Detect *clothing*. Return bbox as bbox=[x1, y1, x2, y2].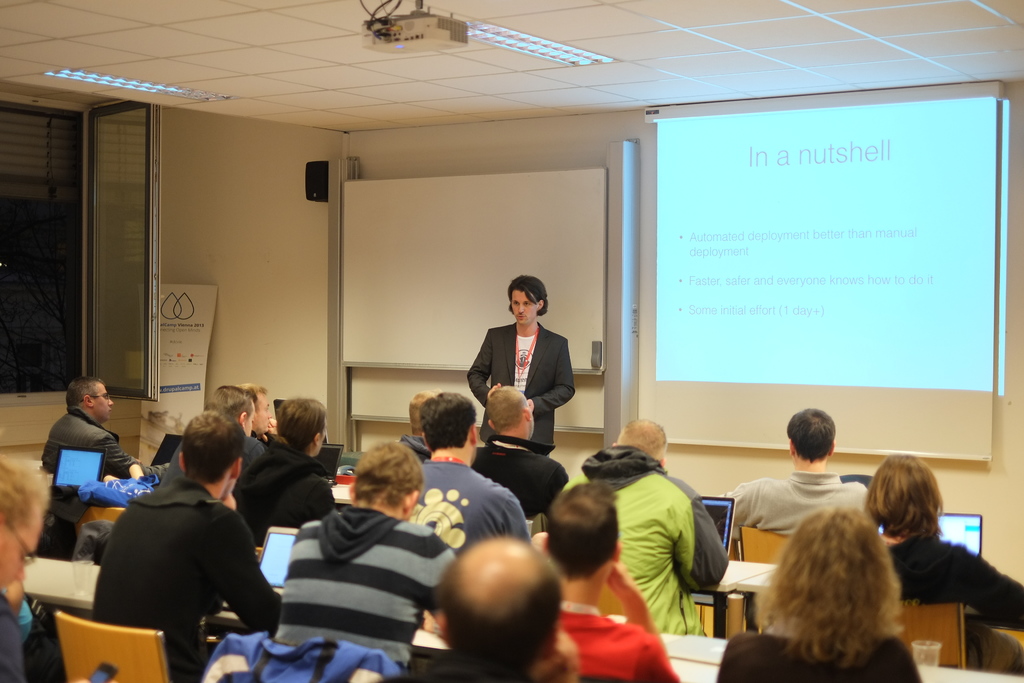
bbox=[41, 402, 136, 478].
